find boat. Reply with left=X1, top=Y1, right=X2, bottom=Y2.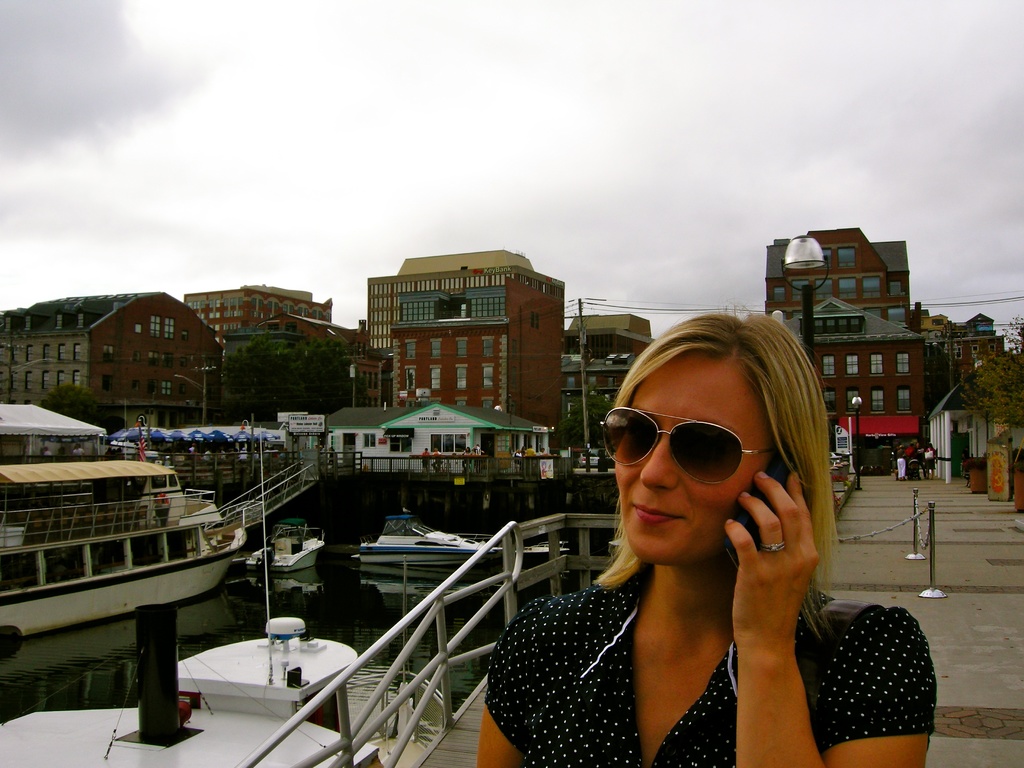
left=0, top=457, right=252, bottom=637.
